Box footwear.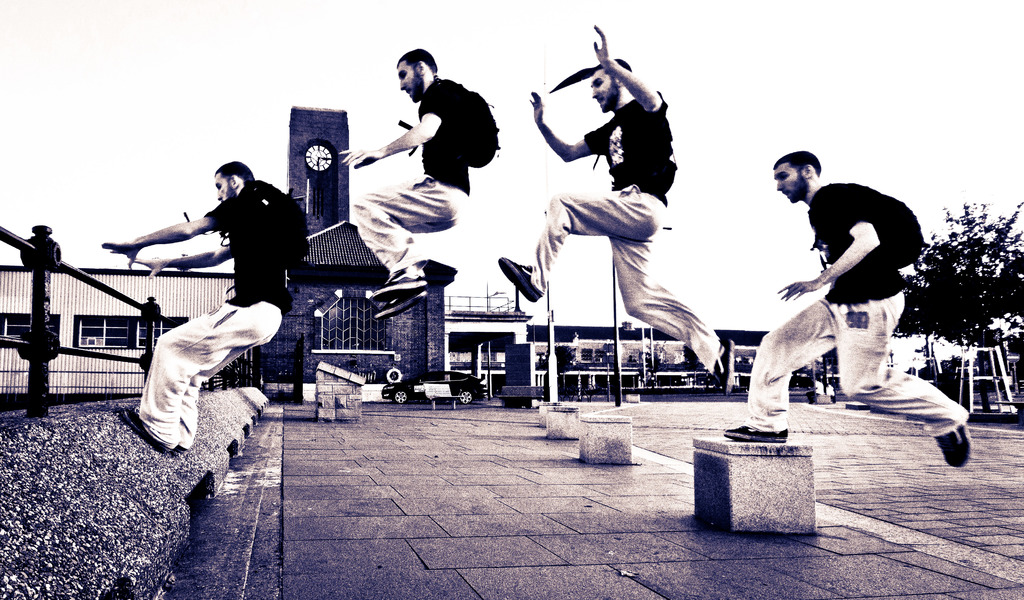
Rect(726, 423, 795, 441).
